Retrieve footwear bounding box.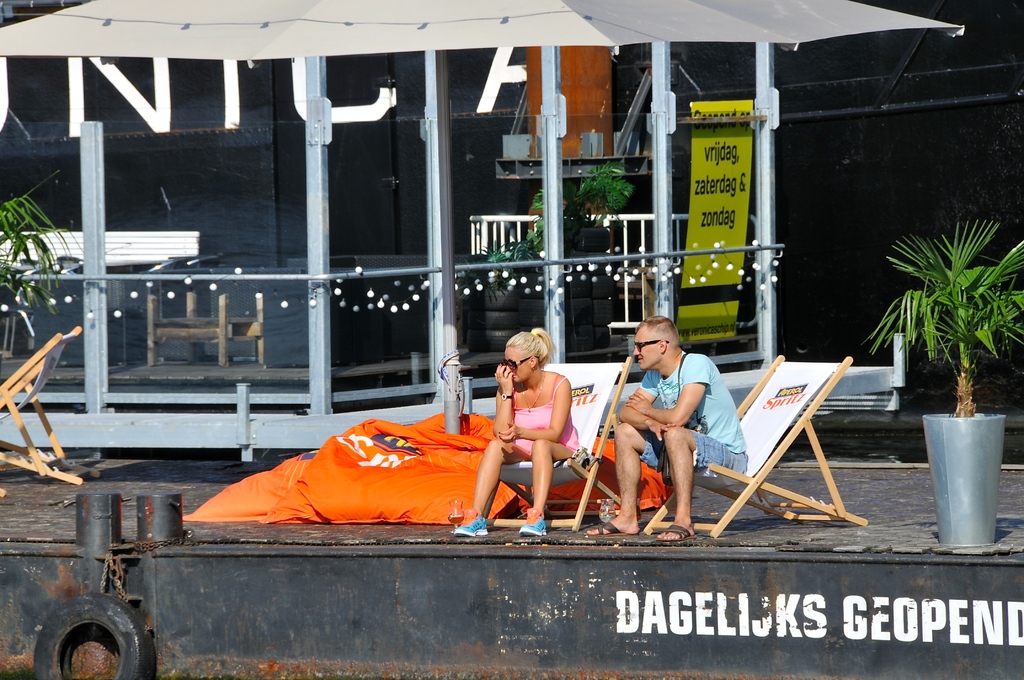
Bounding box: 515, 506, 545, 537.
